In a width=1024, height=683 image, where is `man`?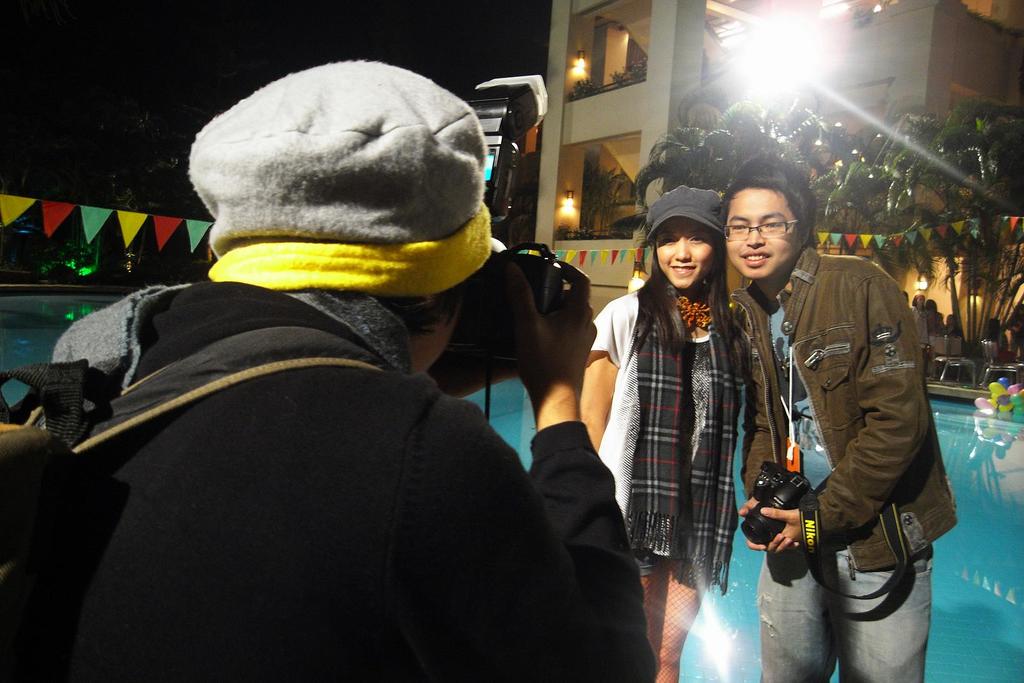
0/59/659/682.
